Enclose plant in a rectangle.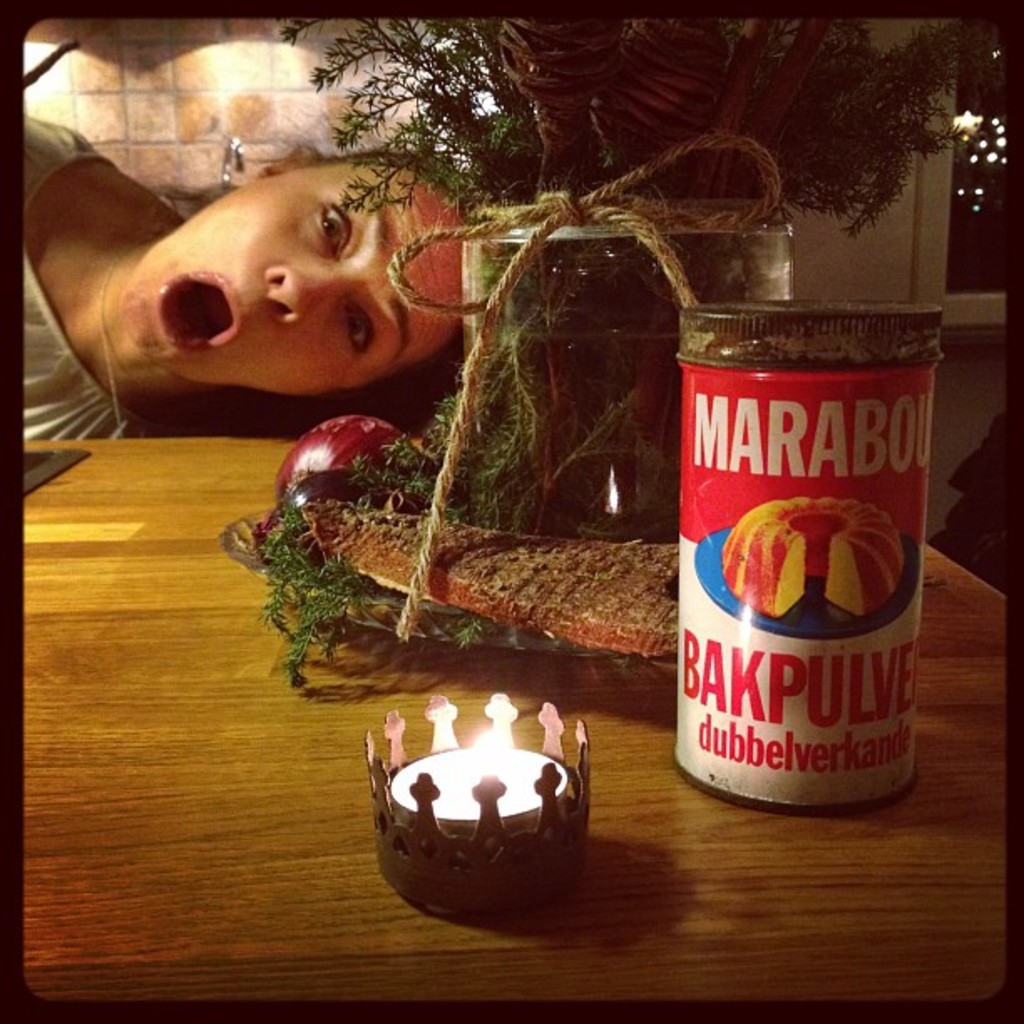
<box>284,13,522,191</box>.
